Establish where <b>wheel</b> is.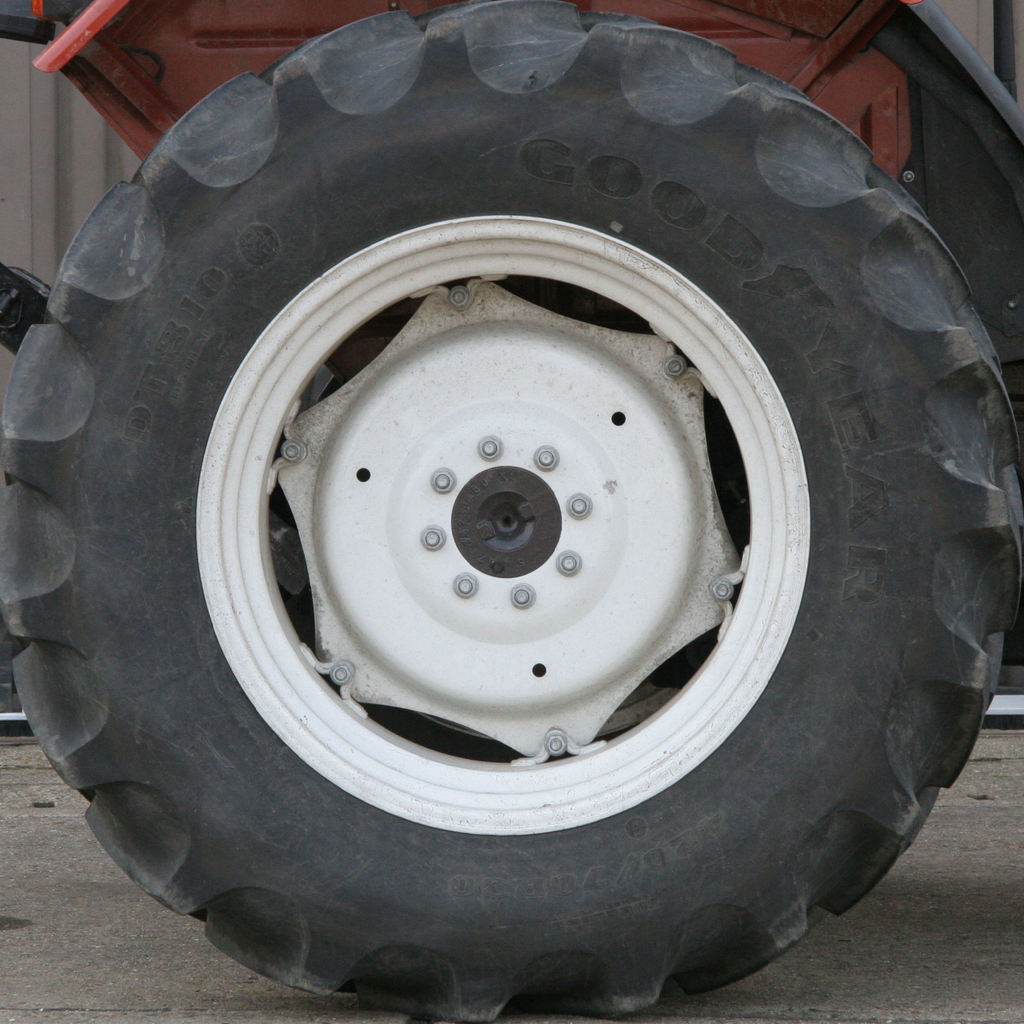
Established at <box>0,0,1023,1023</box>.
